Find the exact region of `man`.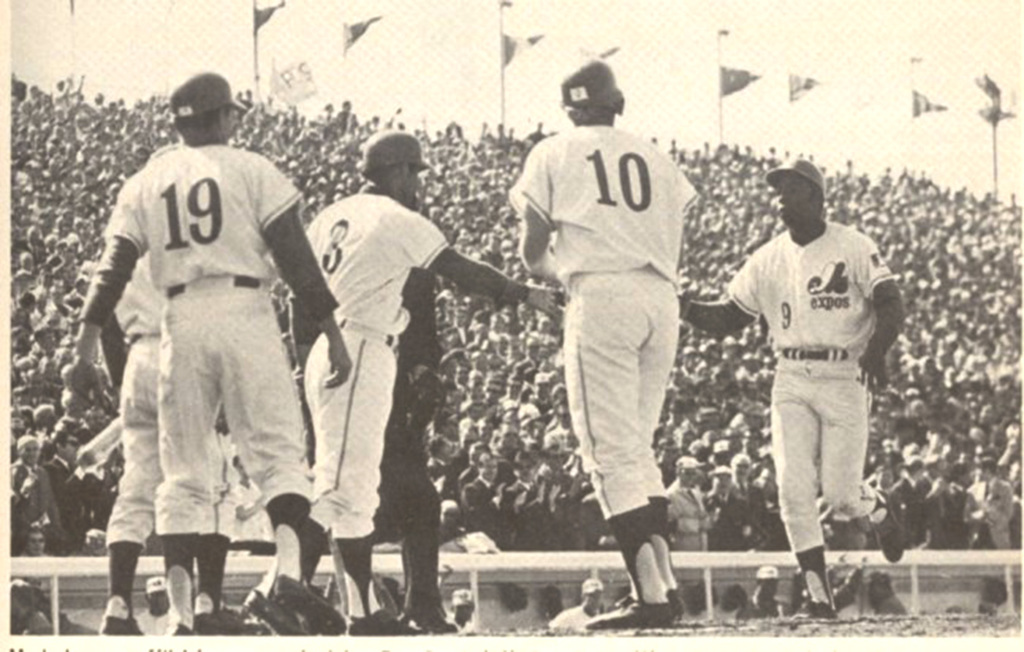
Exact region: (left=58, top=74, right=354, bottom=635).
